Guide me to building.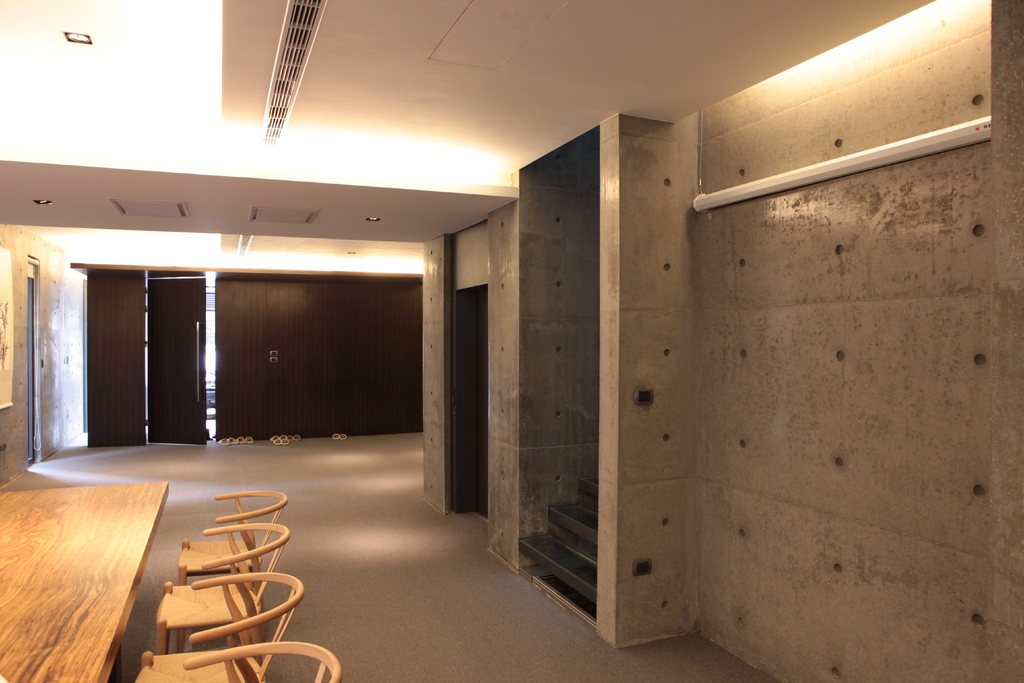
Guidance: 0,0,1023,682.
